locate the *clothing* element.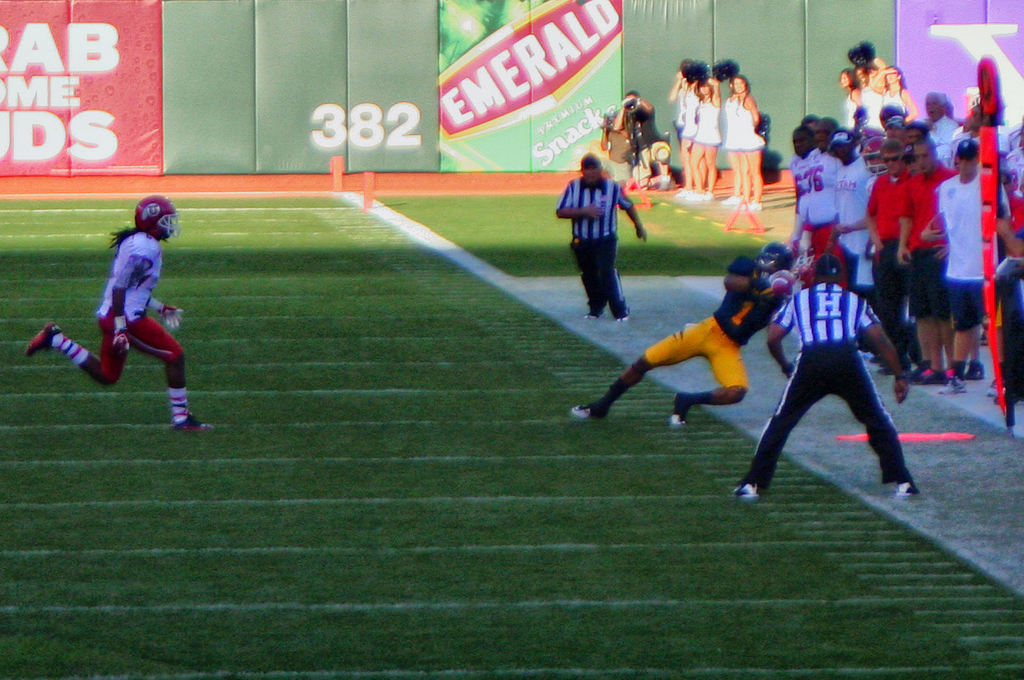
Element bbox: 550,172,629,321.
